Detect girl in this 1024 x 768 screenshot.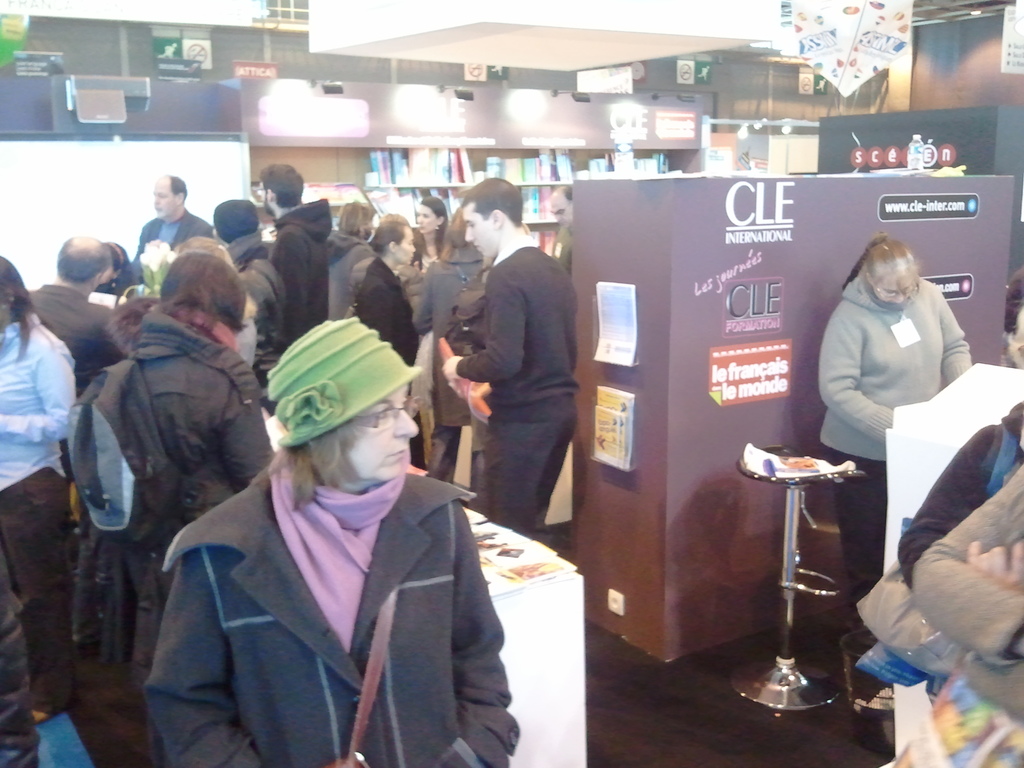
Detection: 349:210:419:388.
